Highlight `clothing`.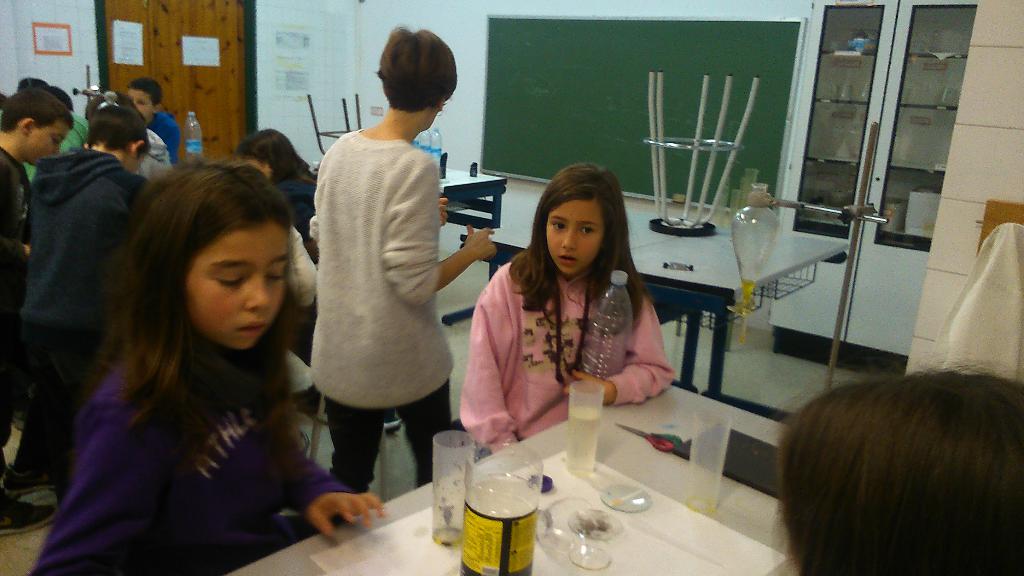
Highlighted region: select_region(22, 113, 93, 190).
